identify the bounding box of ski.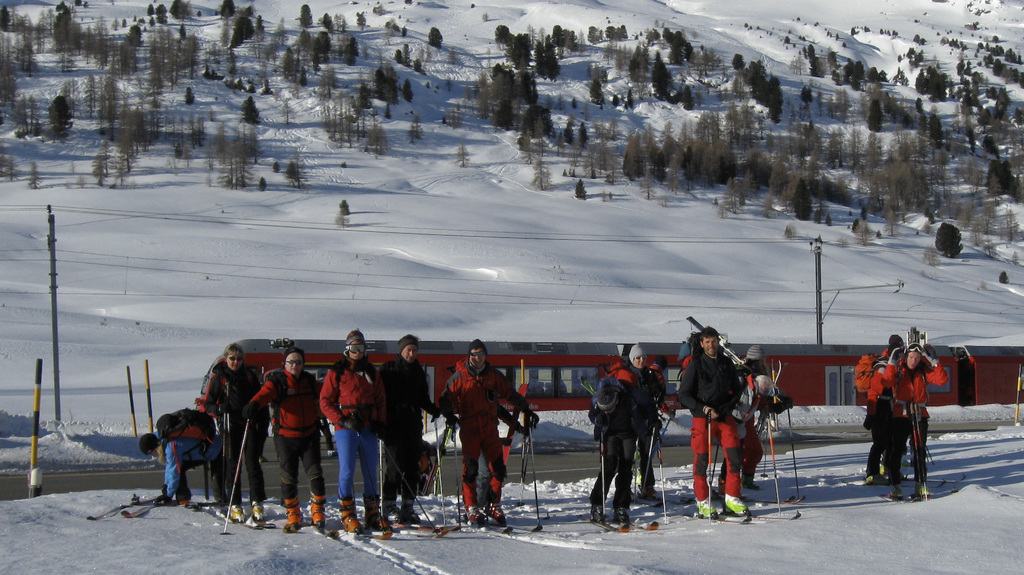
630/492/660/509.
